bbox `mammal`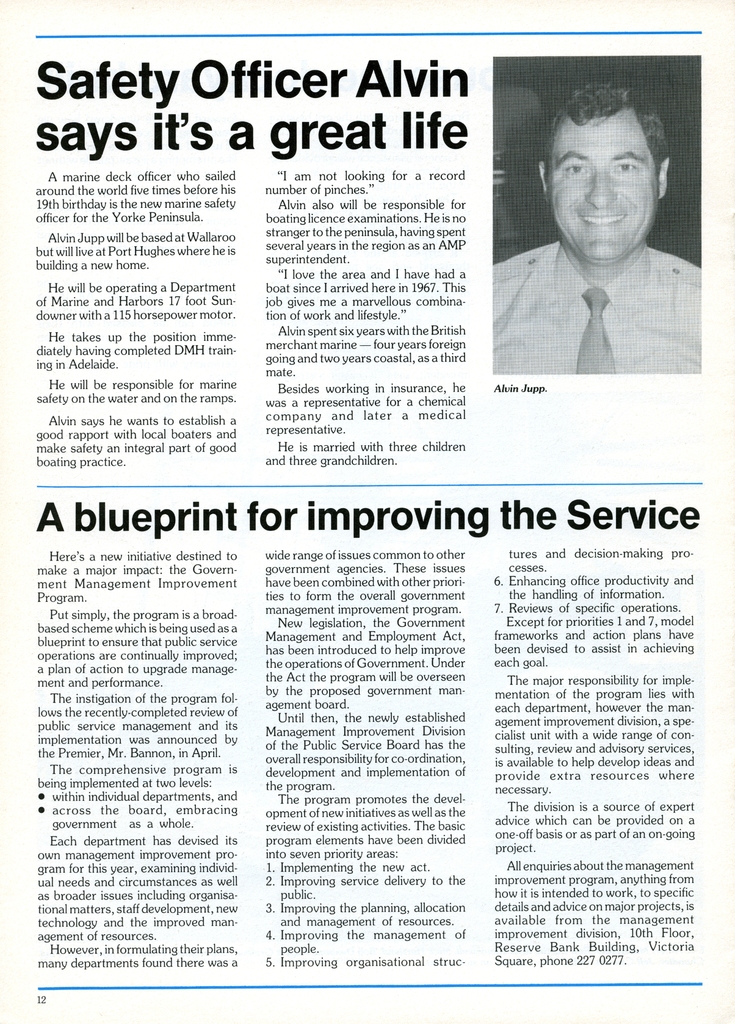
l=489, t=76, r=701, b=372
